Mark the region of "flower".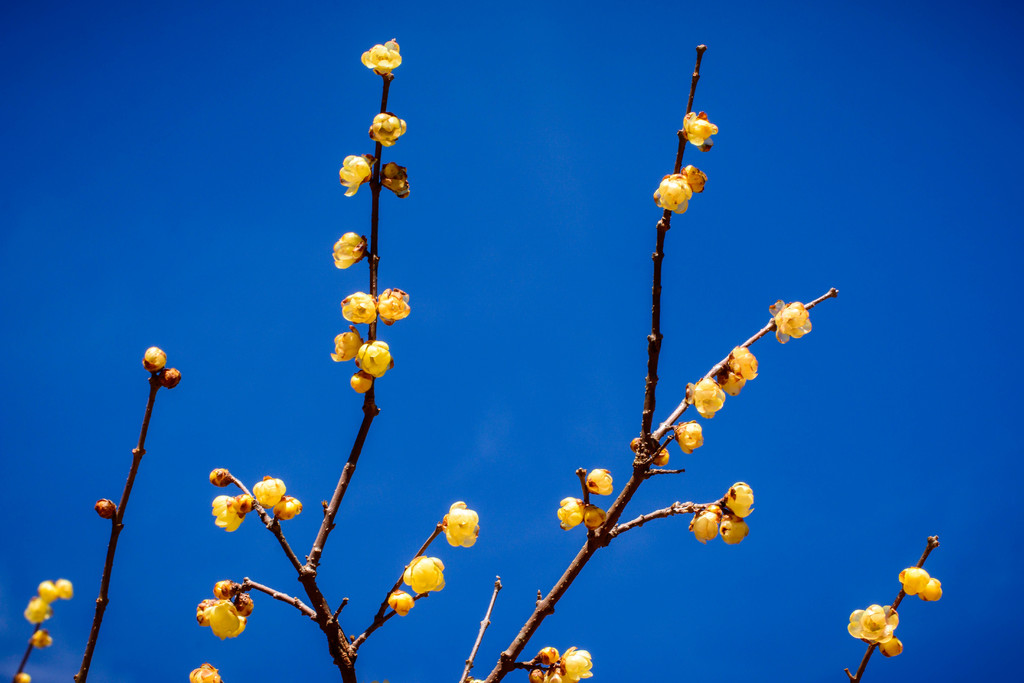
Region: detection(332, 332, 359, 361).
